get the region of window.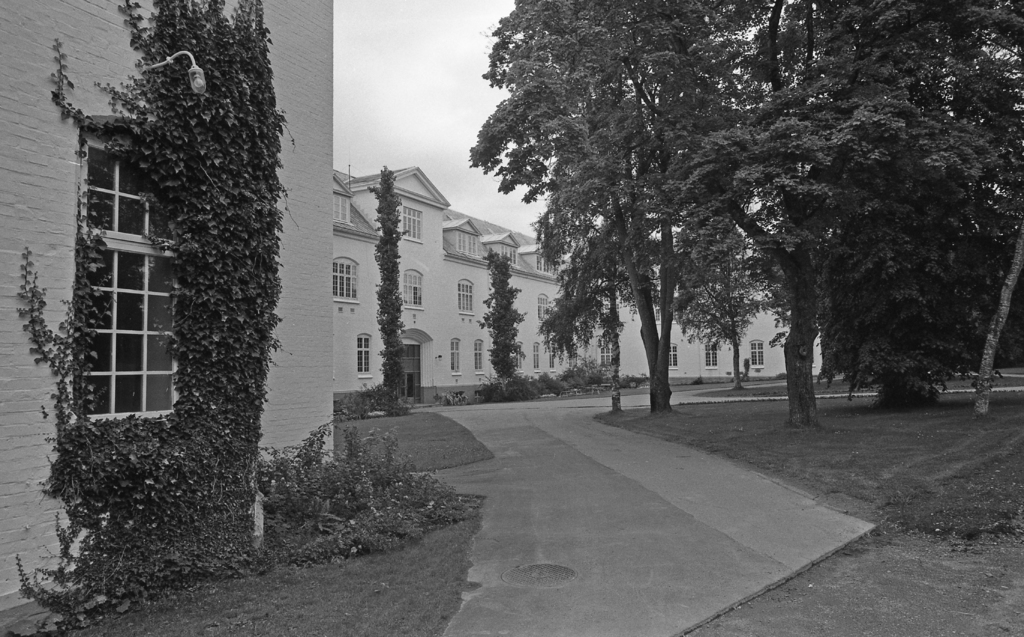
bbox=[330, 254, 358, 306].
